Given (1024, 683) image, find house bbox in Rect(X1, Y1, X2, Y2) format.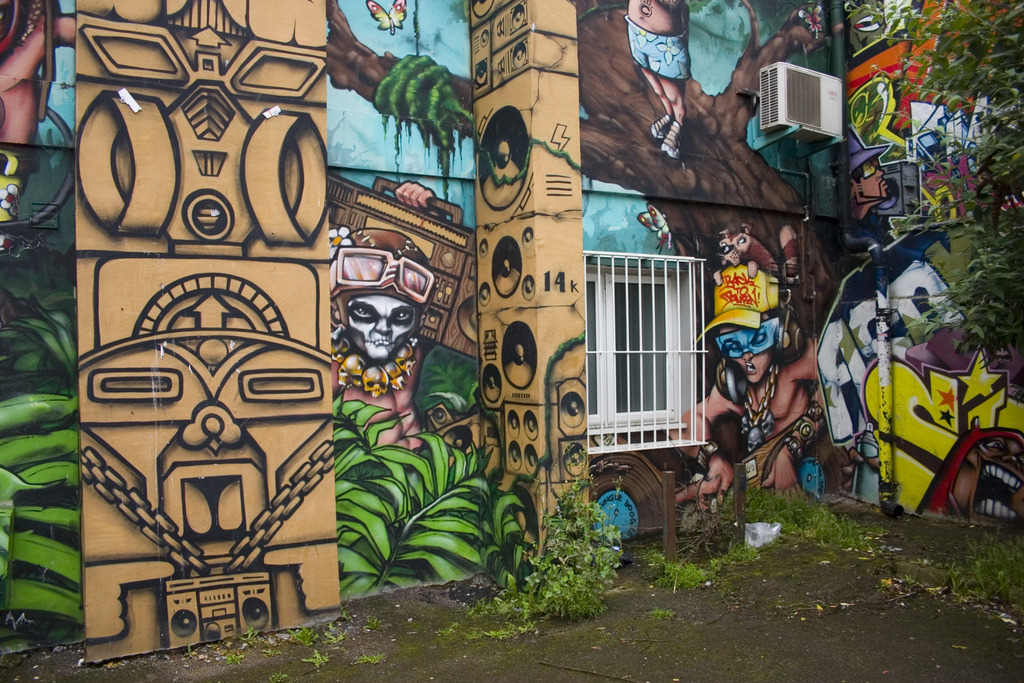
Rect(0, 0, 1023, 665).
